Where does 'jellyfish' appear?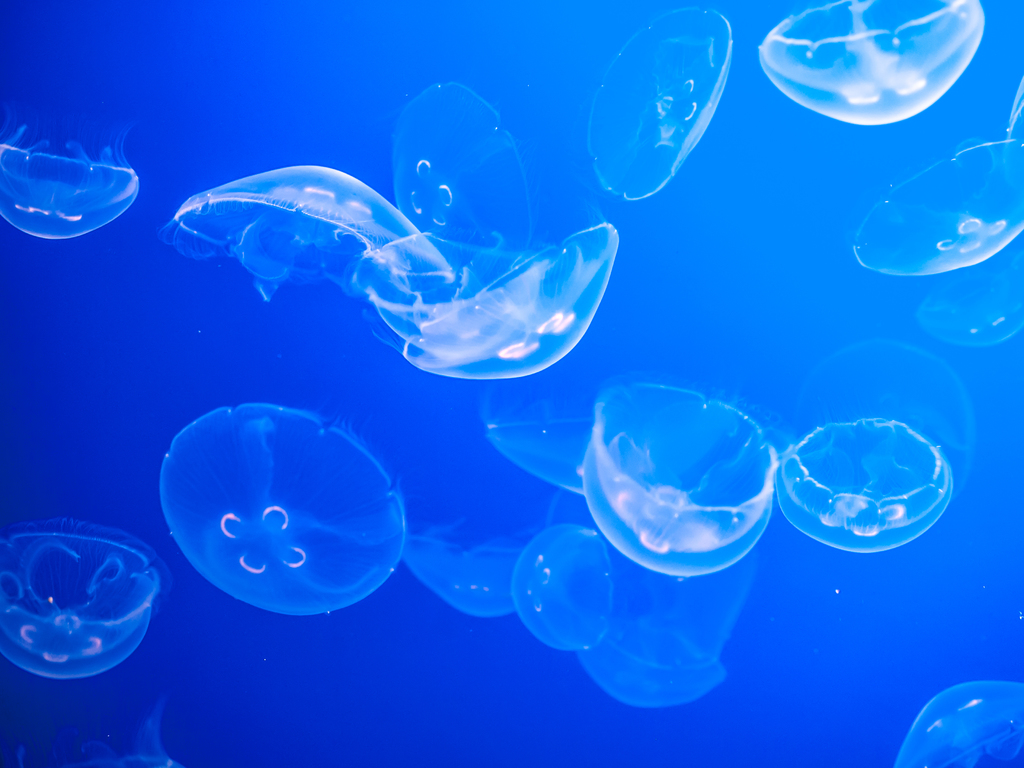
Appears at pyautogui.locateOnScreen(587, 3, 742, 206).
